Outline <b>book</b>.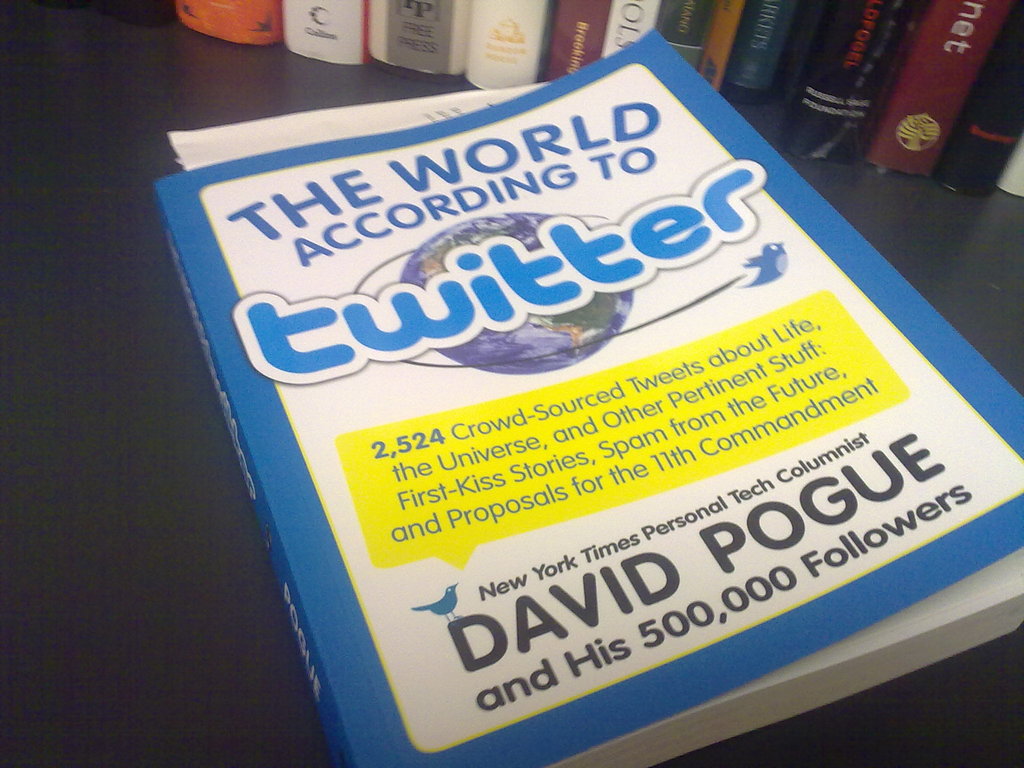
Outline: [x1=692, y1=0, x2=746, y2=95].
